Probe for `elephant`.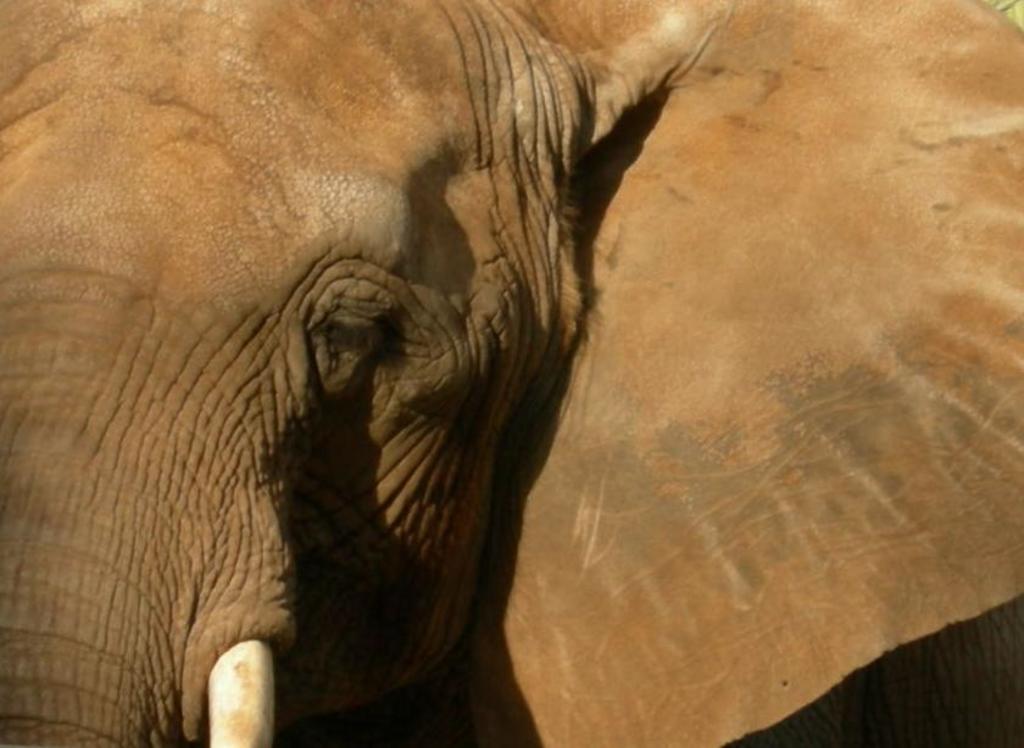
Probe result: [x1=0, y1=0, x2=1023, y2=747].
